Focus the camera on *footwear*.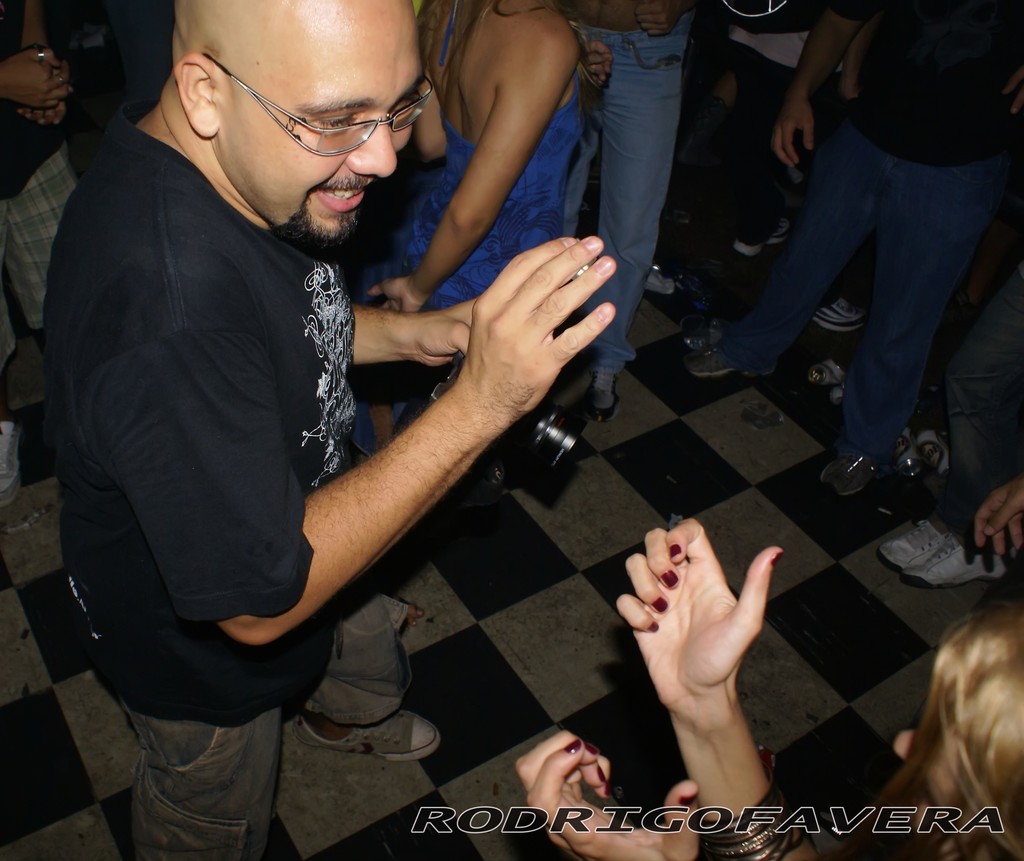
Focus region: Rect(876, 518, 952, 571).
